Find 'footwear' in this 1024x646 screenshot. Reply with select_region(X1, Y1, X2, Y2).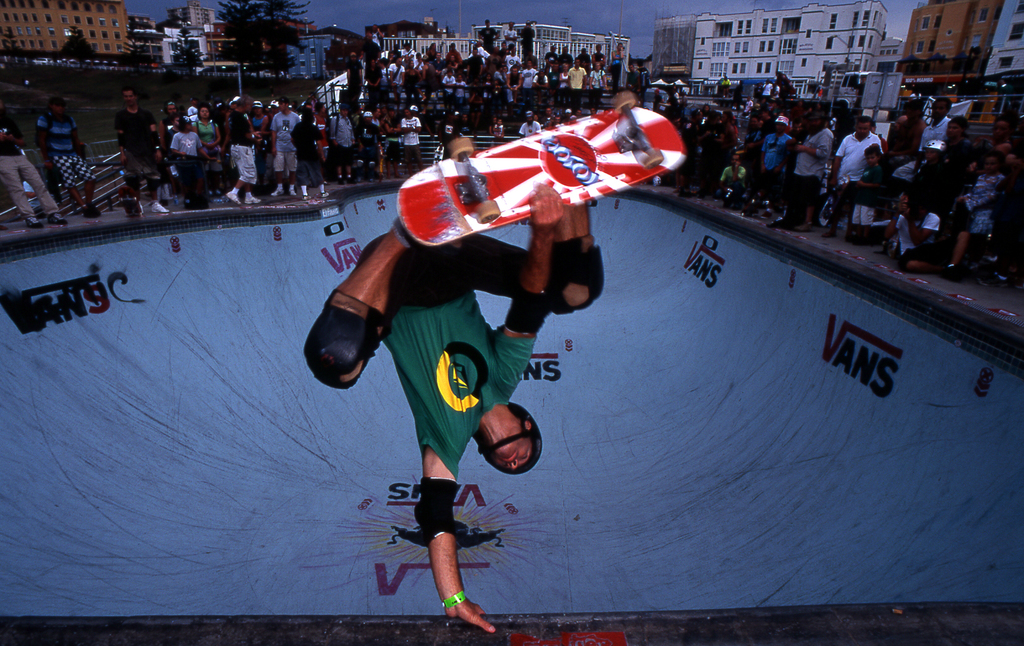
select_region(268, 183, 284, 198).
